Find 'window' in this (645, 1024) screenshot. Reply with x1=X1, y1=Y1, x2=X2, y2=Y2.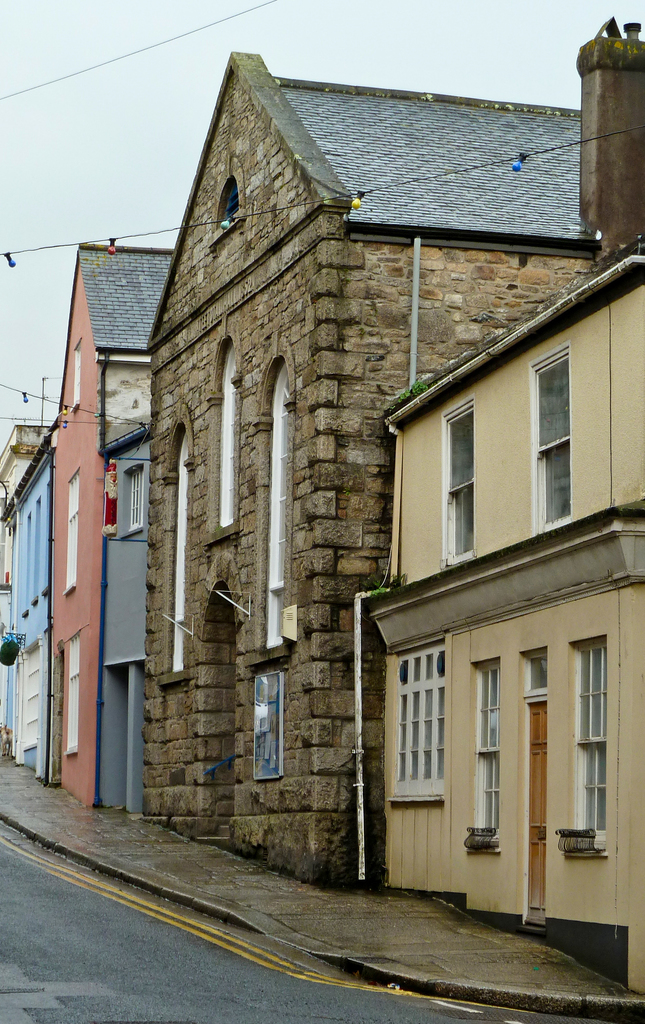
x1=25, y1=647, x2=42, y2=747.
